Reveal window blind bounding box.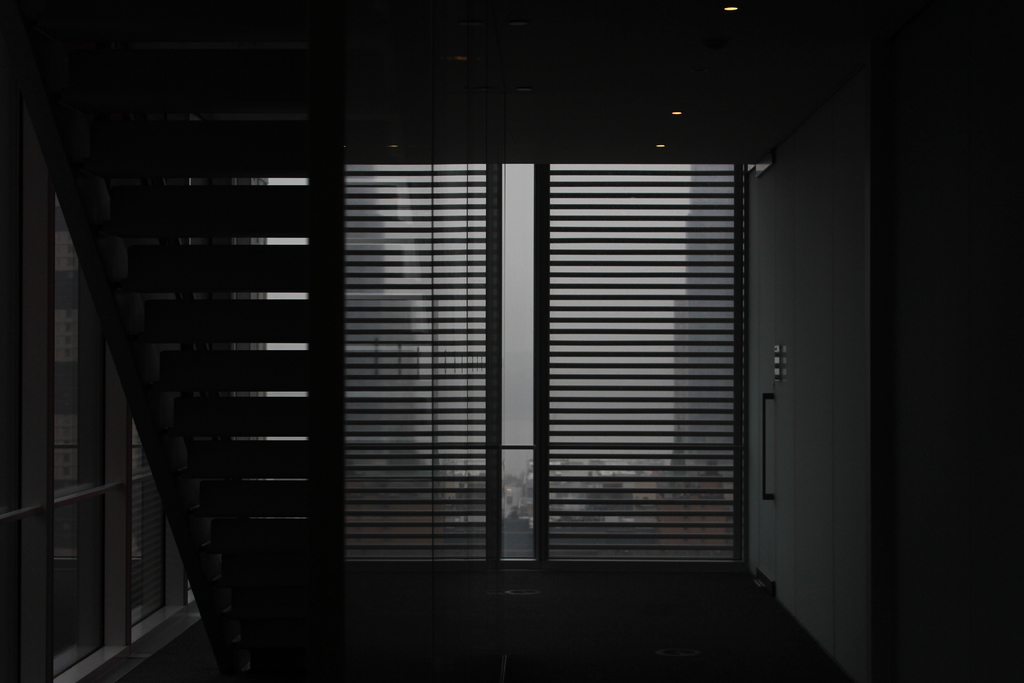
Revealed: left=548, top=165, right=745, bottom=564.
